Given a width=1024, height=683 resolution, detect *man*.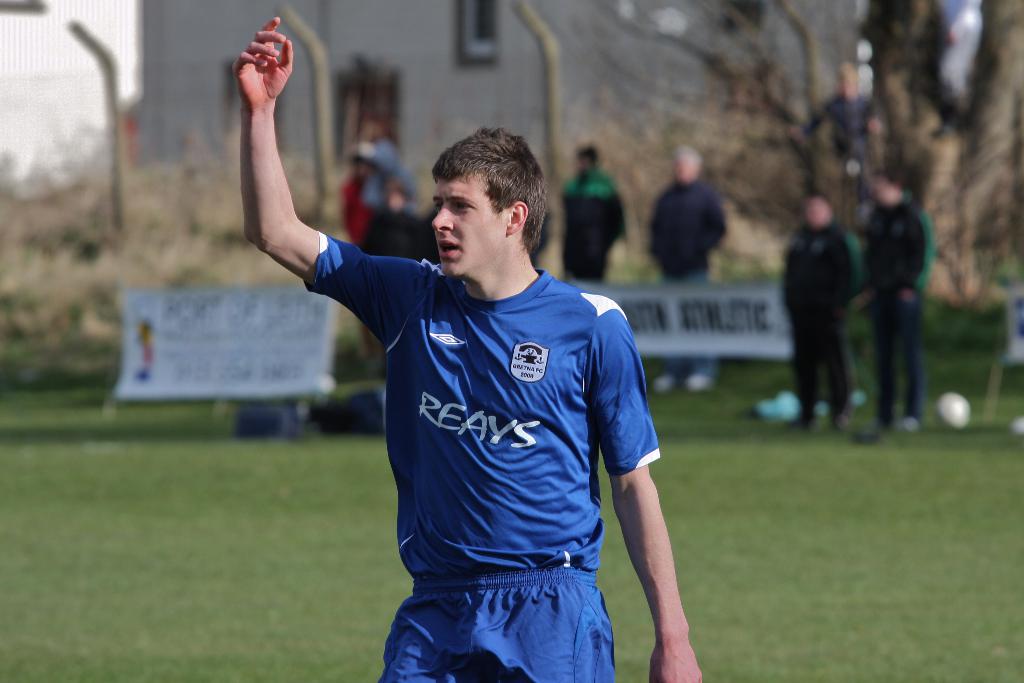
Rect(560, 142, 627, 285).
